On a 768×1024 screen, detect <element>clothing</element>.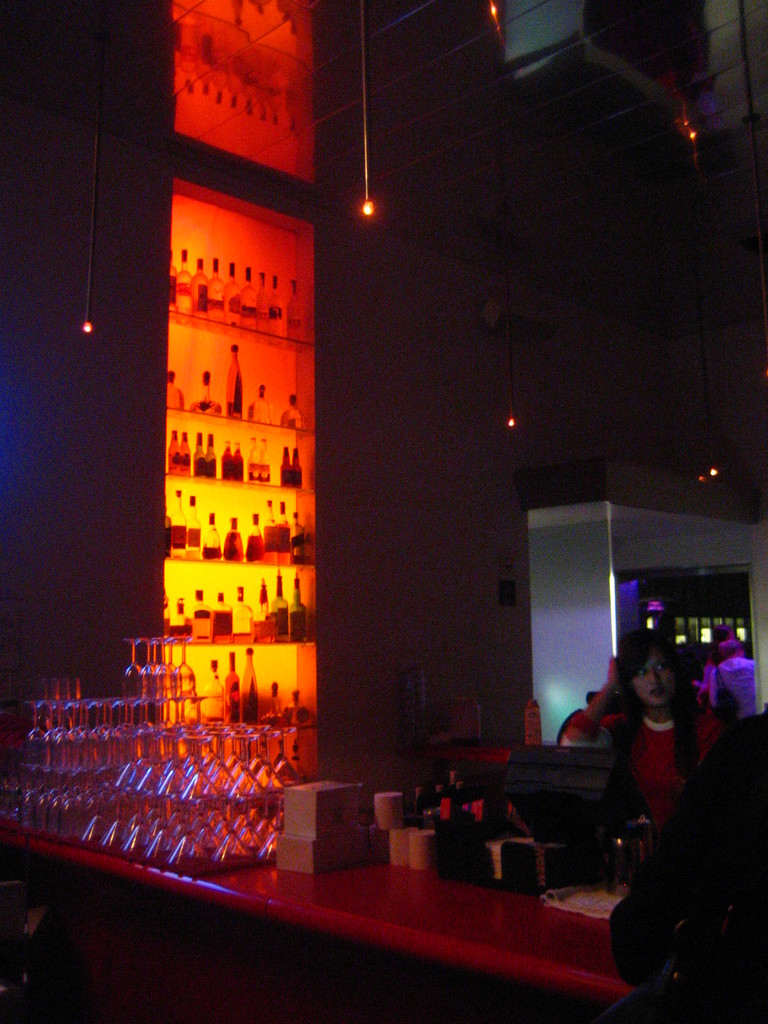
x1=595, y1=662, x2=719, y2=856.
